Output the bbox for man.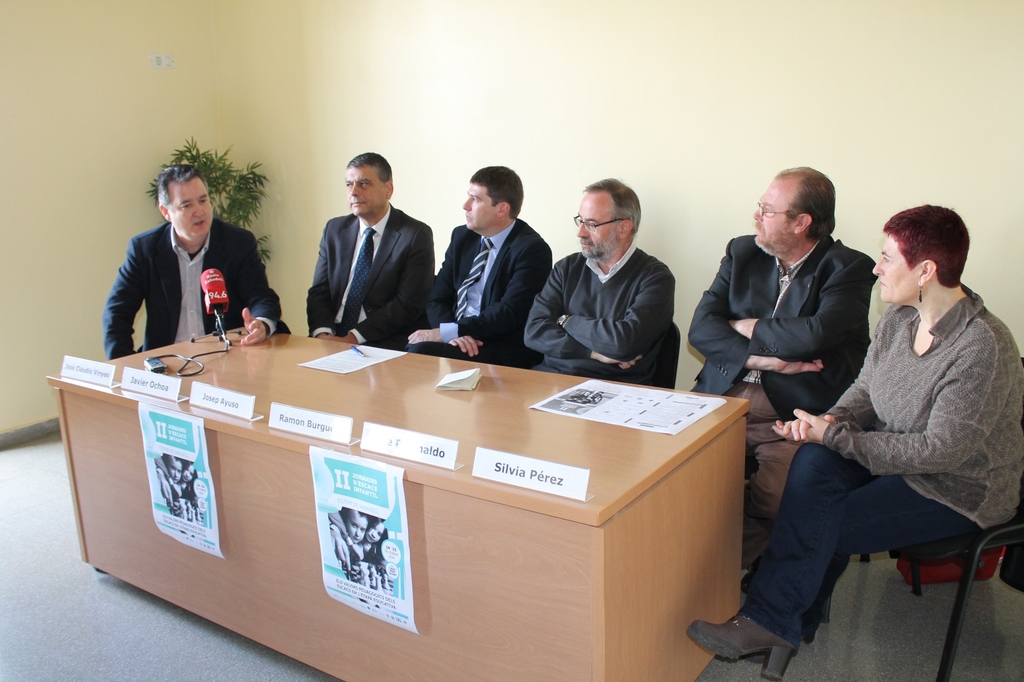
102 161 287 360.
